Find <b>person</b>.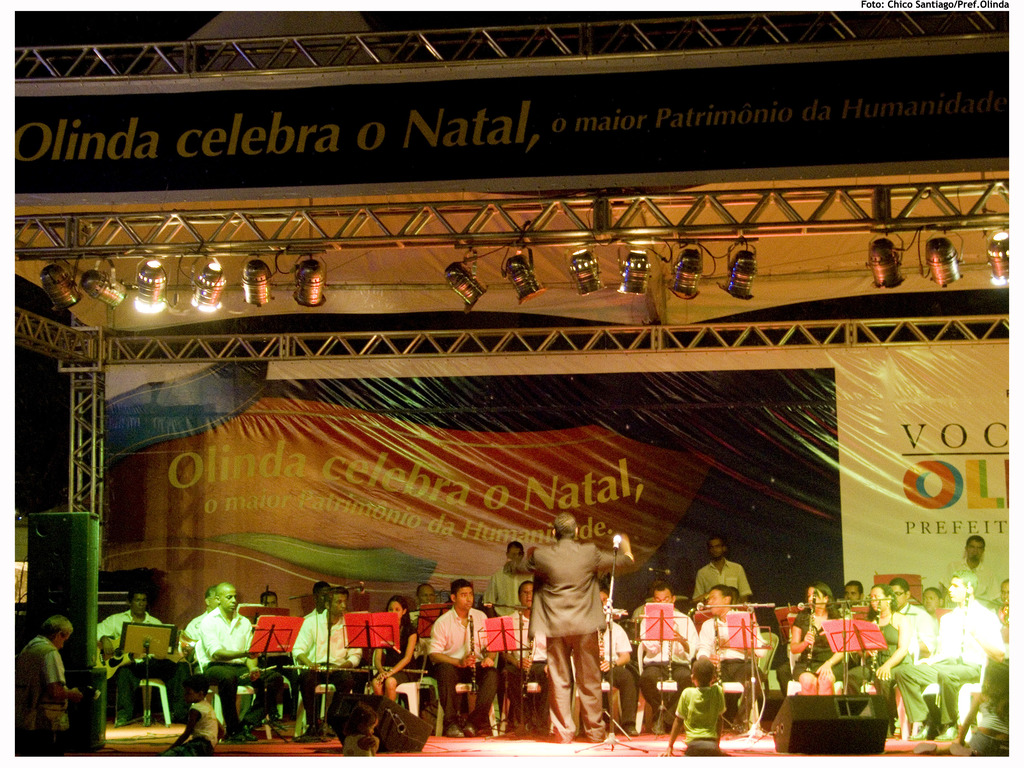
<bbox>502, 576, 533, 732</bbox>.
